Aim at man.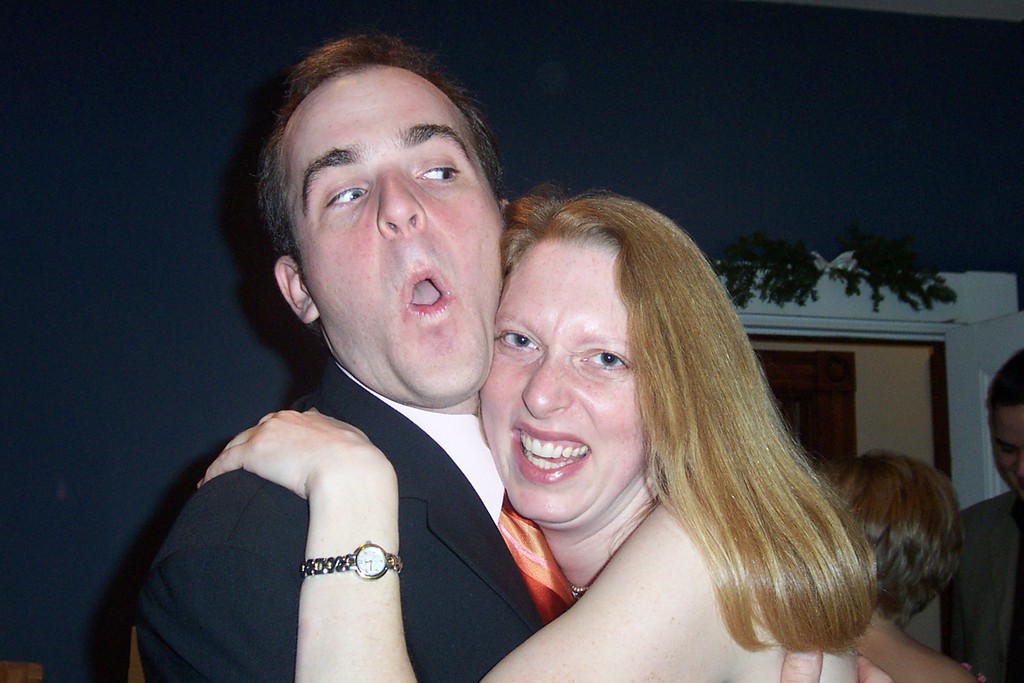
Aimed at {"left": 144, "top": 49, "right": 604, "bottom": 682}.
